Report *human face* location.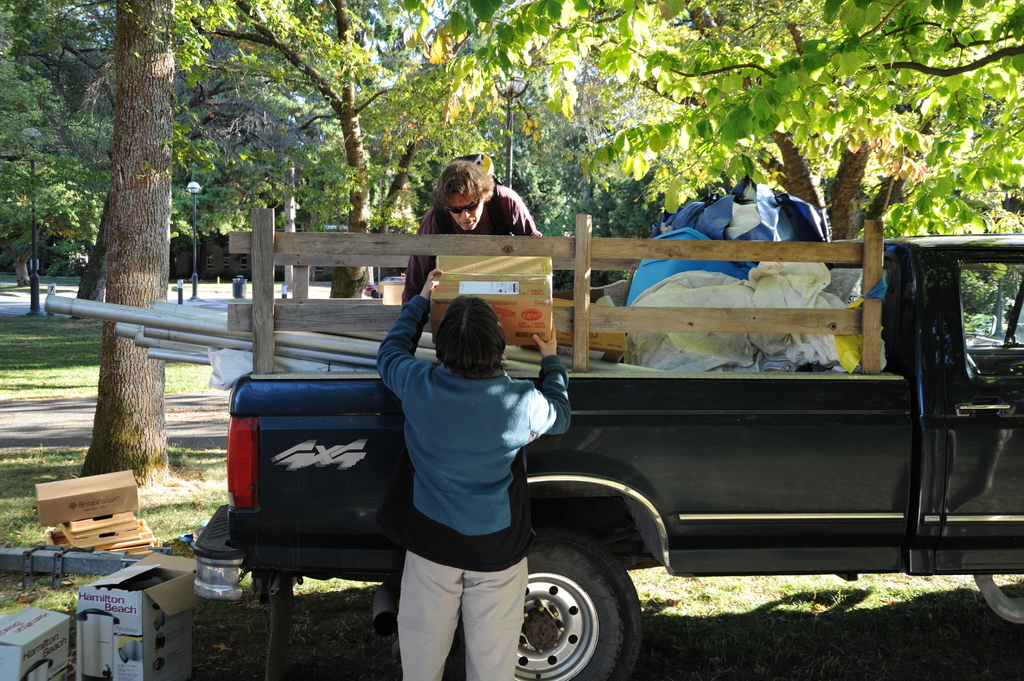
Report: select_region(447, 191, 484, 231).
